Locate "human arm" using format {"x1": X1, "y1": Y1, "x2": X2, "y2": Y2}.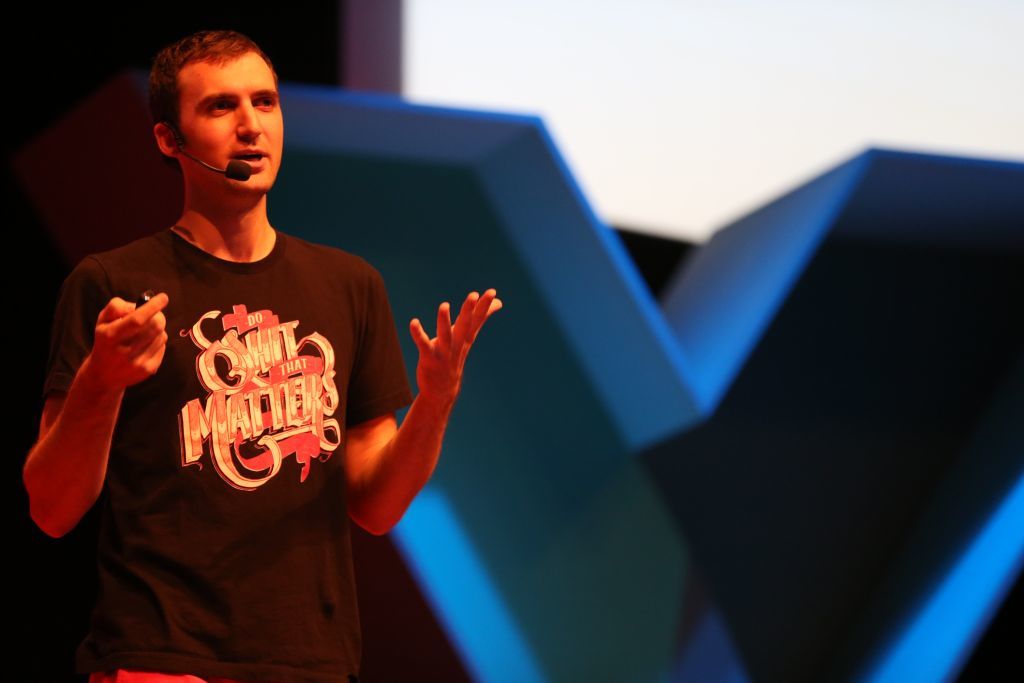
{"x1": 21, "y1": 293, "x2": 168, "y2": 538}.
